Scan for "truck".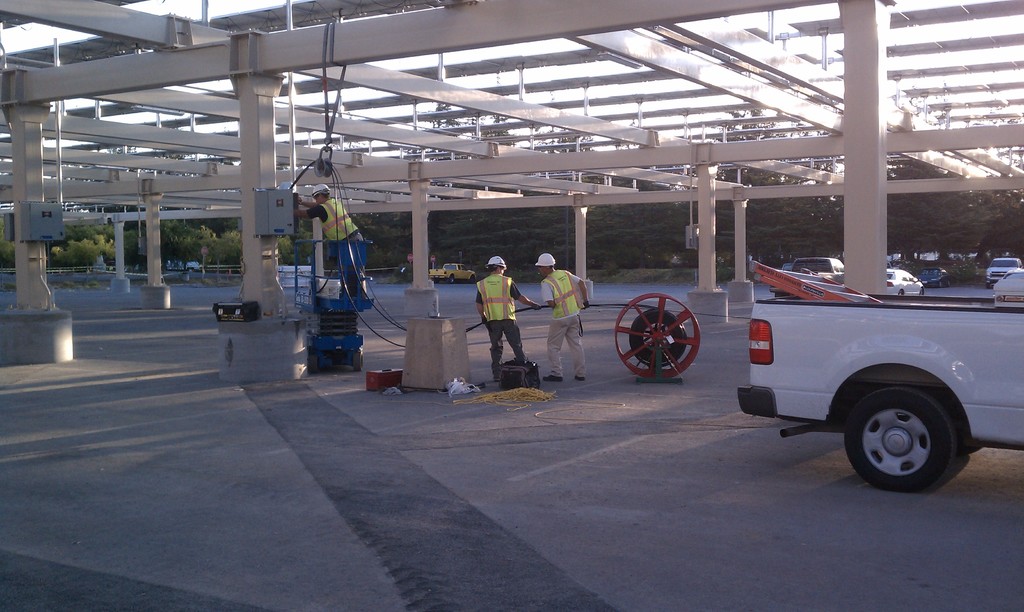
Scan result: BBox(741, 271, 1004, 494).
